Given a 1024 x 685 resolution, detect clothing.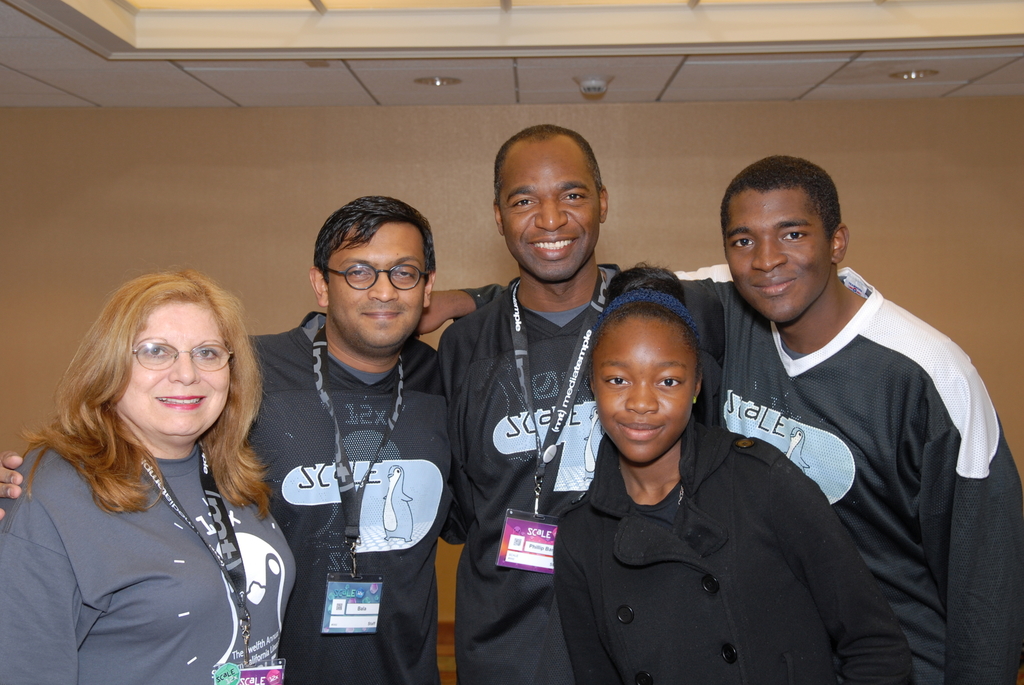
{"left": 0, "top": 445, "right": 291, "bottom": 684}.
